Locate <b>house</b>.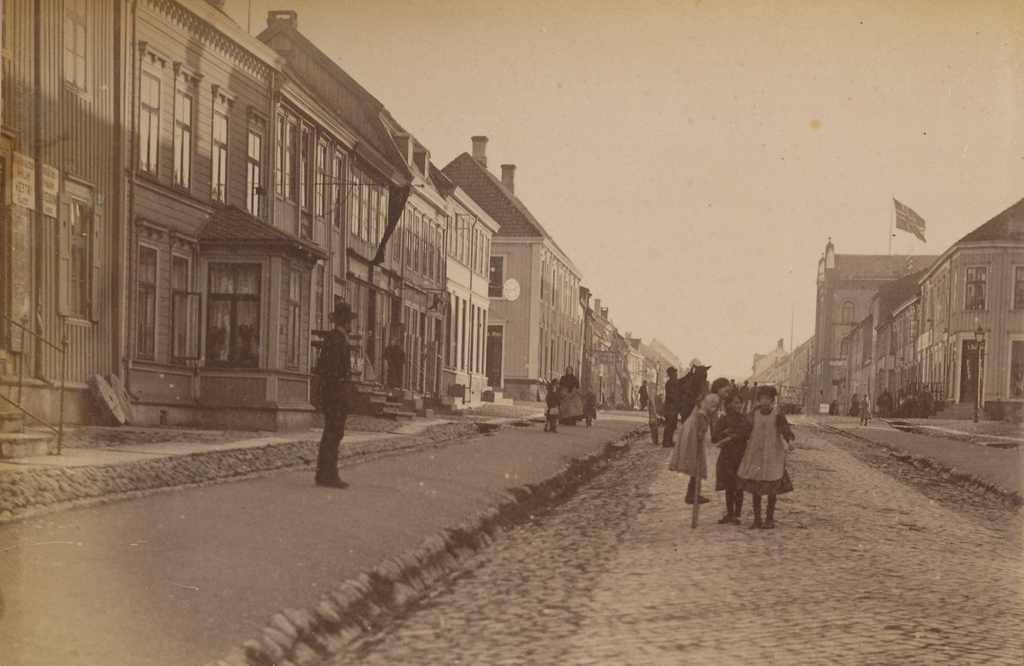
Bounding box: 390:132:454:416.
